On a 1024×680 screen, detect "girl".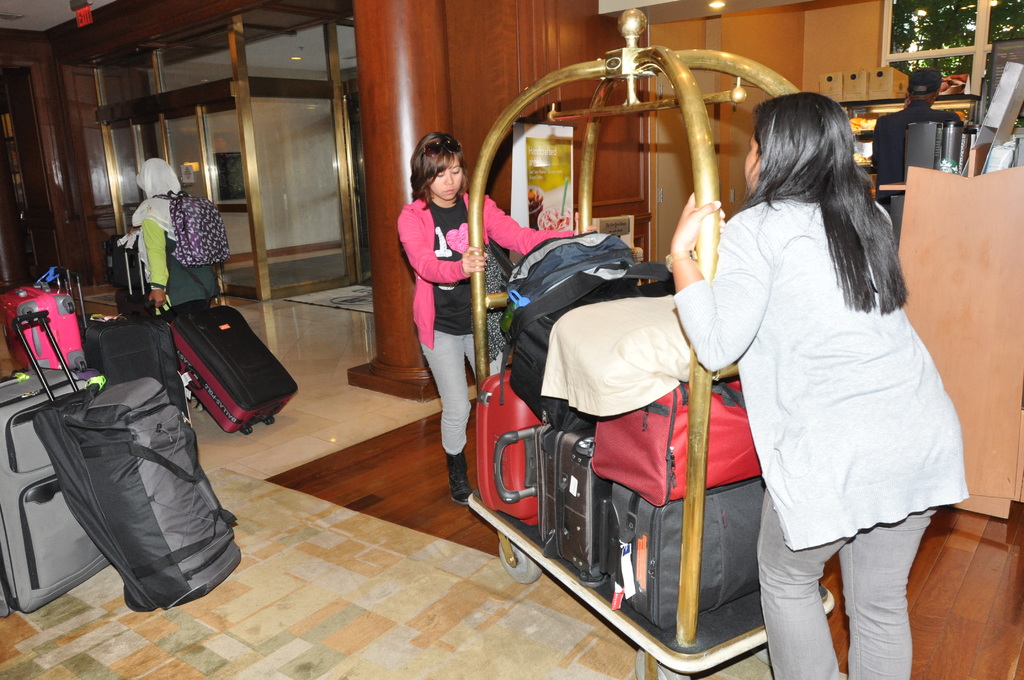
<box>397,134,598,506</box>.
